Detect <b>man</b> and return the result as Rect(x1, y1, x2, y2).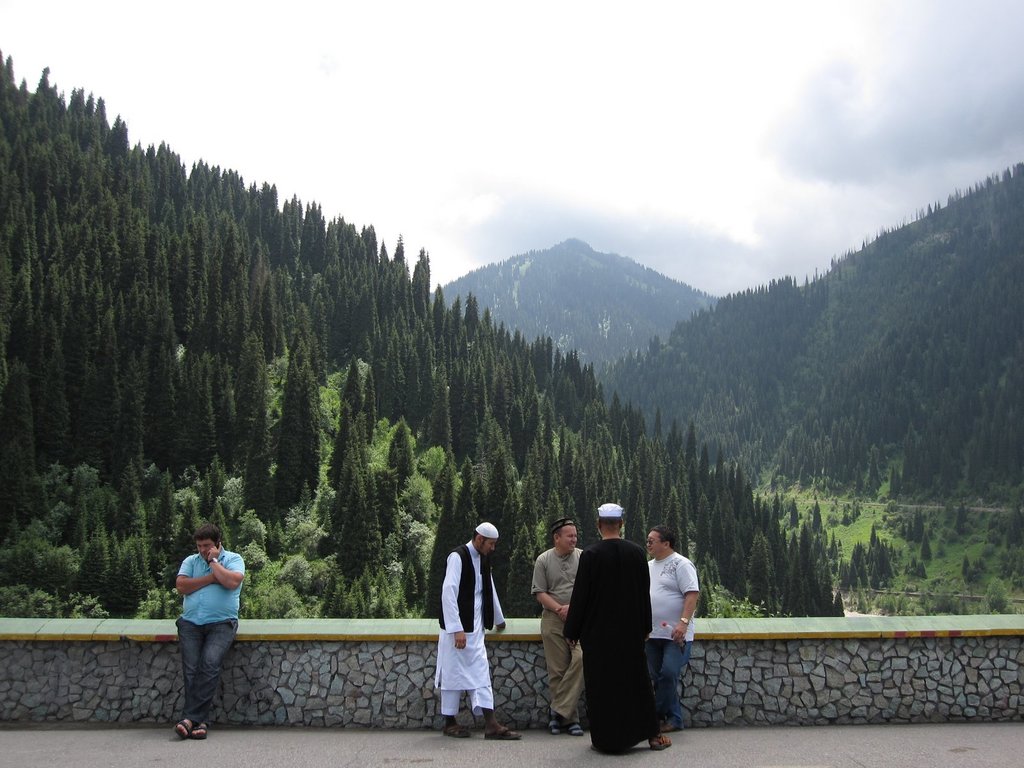
Rect(173, 526, 244, 735).
